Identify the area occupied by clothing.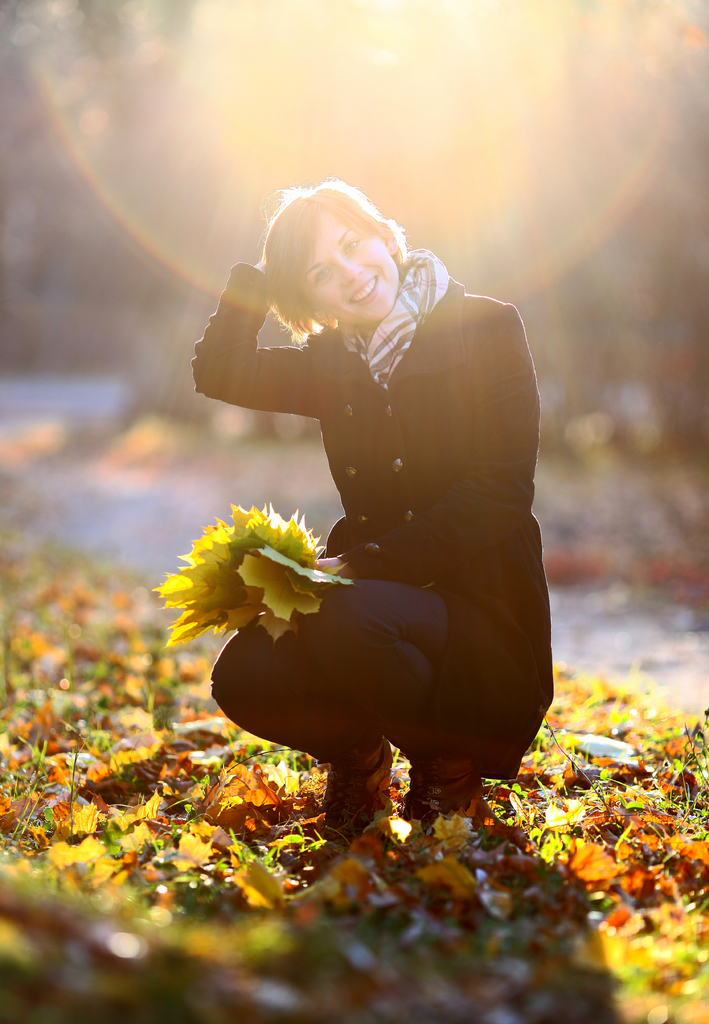
Area: [190, 246, 553, 791].
